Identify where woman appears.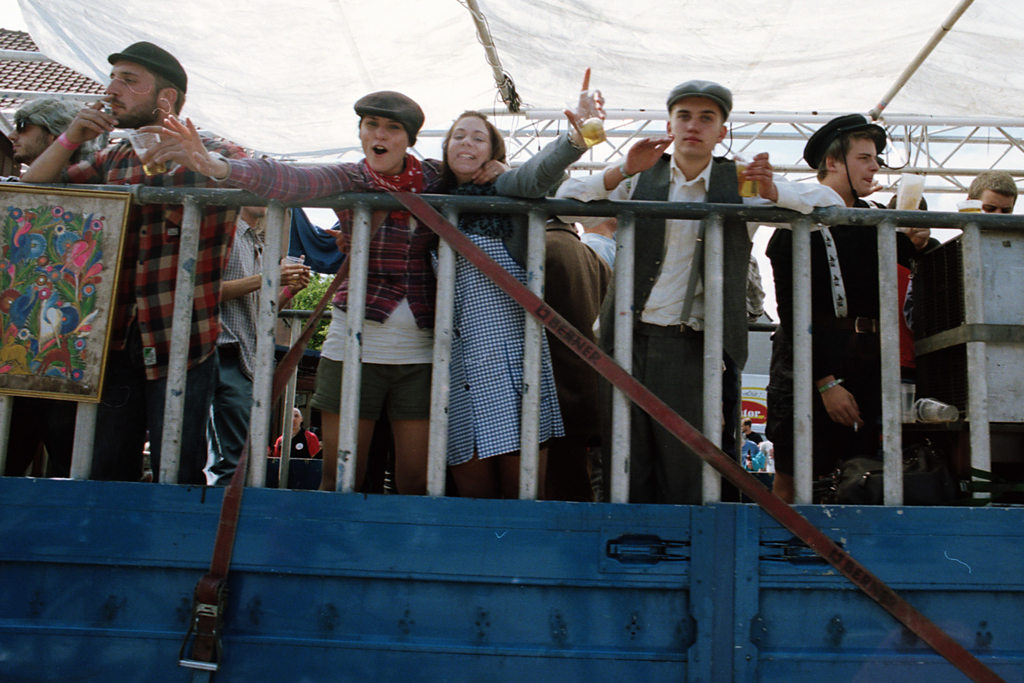
Appears at 132,86,511,495.
